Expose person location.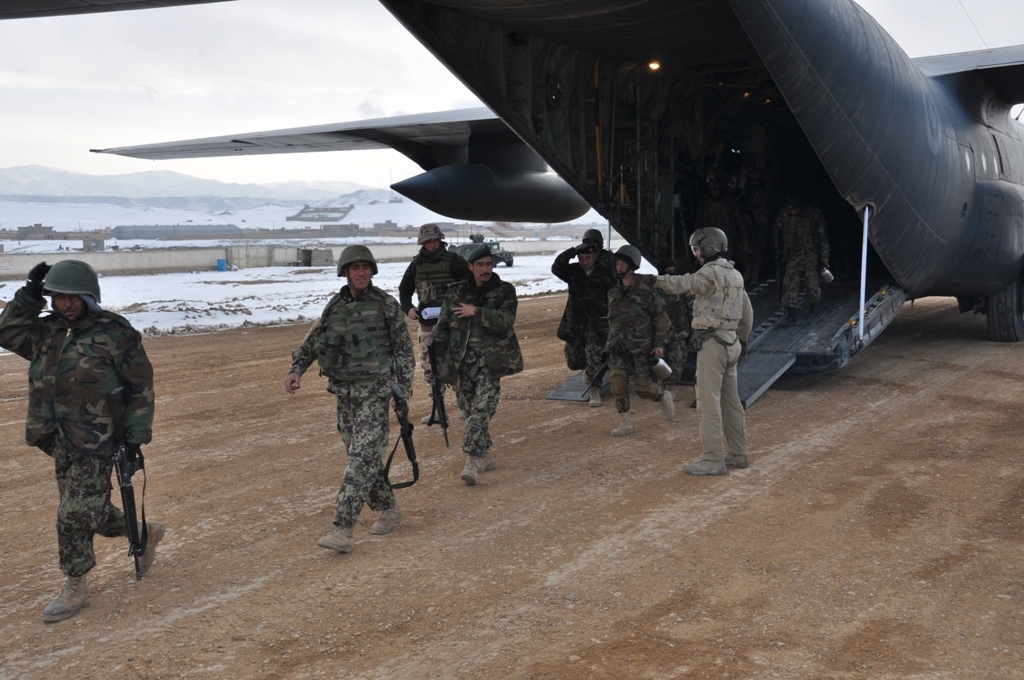
Exposed at 284,242,416,556.
